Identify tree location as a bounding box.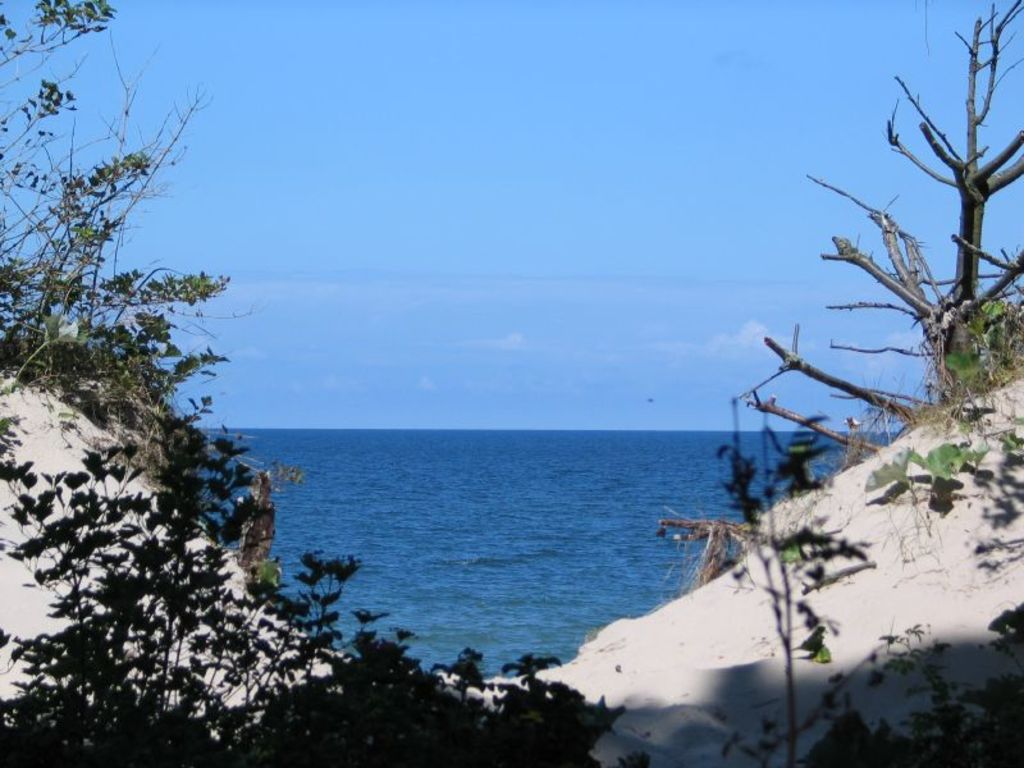
detection(19, 63, 284, 760).
